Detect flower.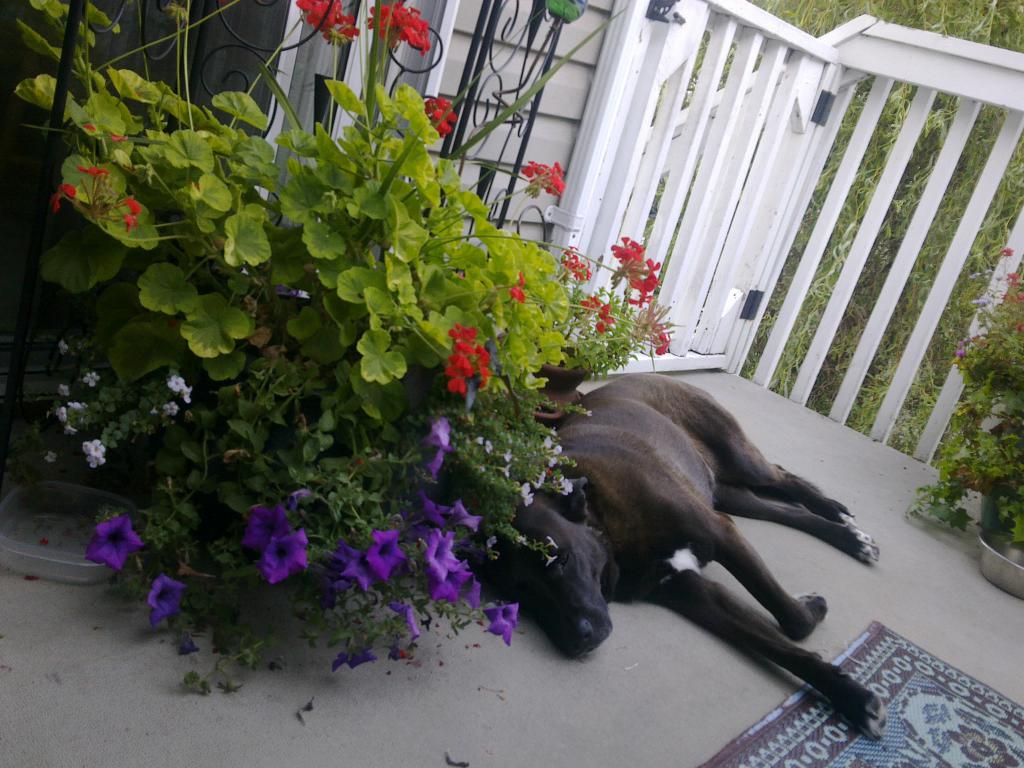
Detected at (449, 321, 474, 352).
